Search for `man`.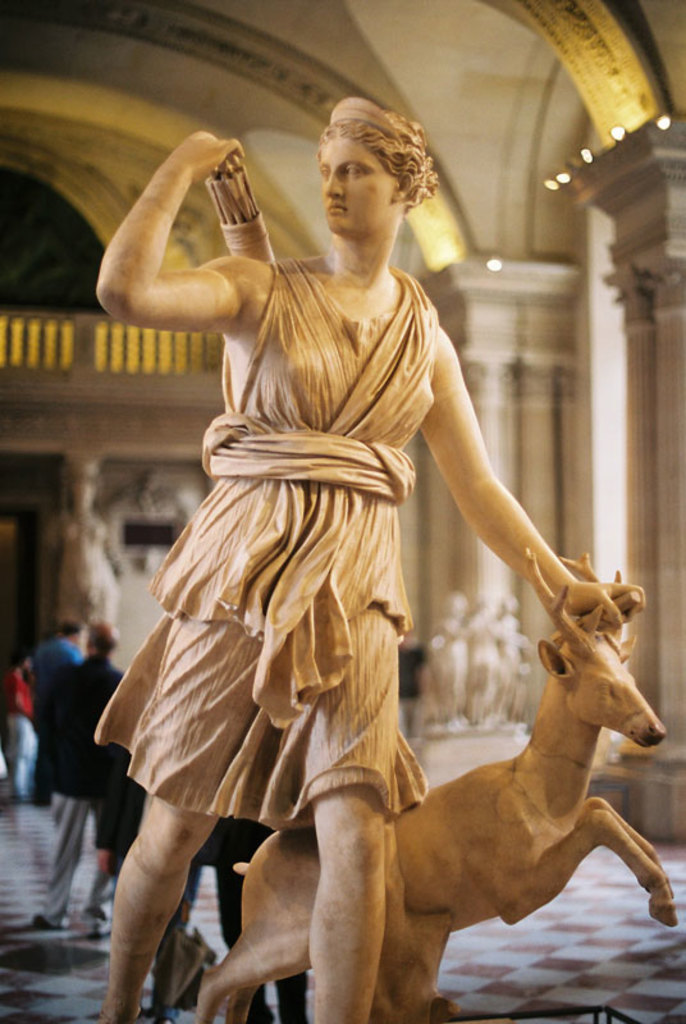
Found at bbox=(97, 105, 651, 996).
